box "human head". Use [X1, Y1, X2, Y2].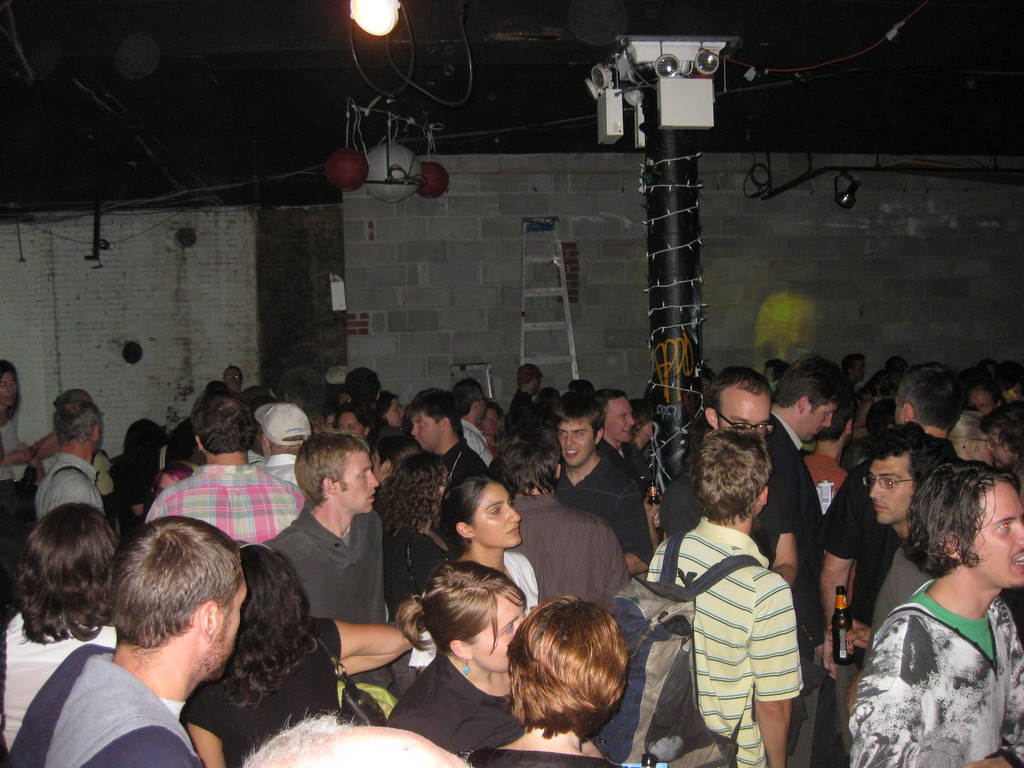
[628, 401, 653, 452].
